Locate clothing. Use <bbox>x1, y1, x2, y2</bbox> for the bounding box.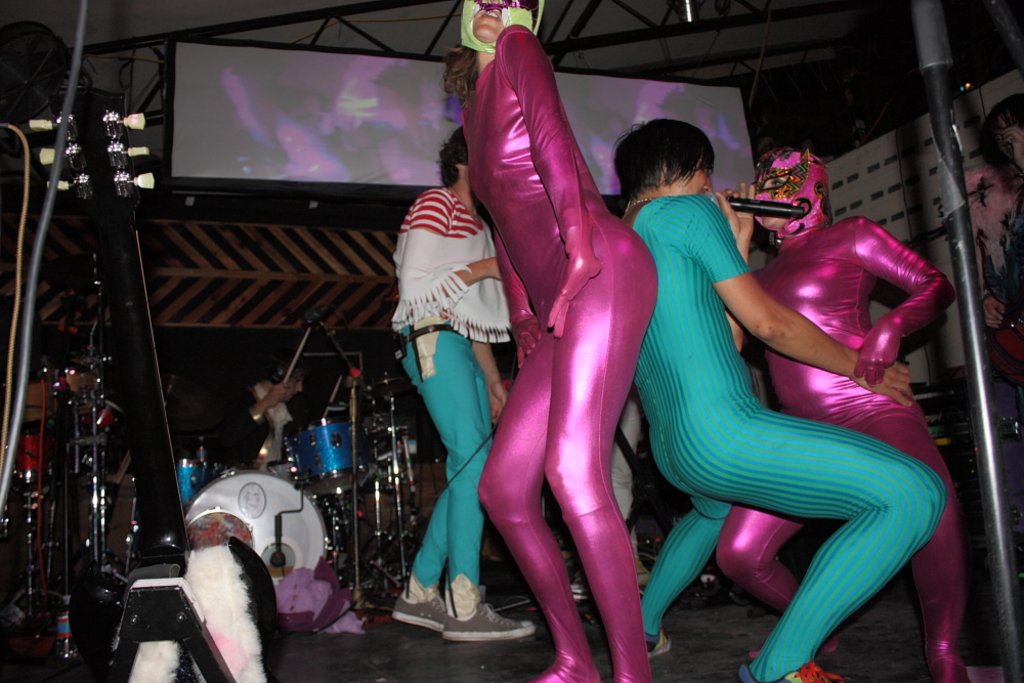
<bbox>444, 5, 659, 625</bbox>.
